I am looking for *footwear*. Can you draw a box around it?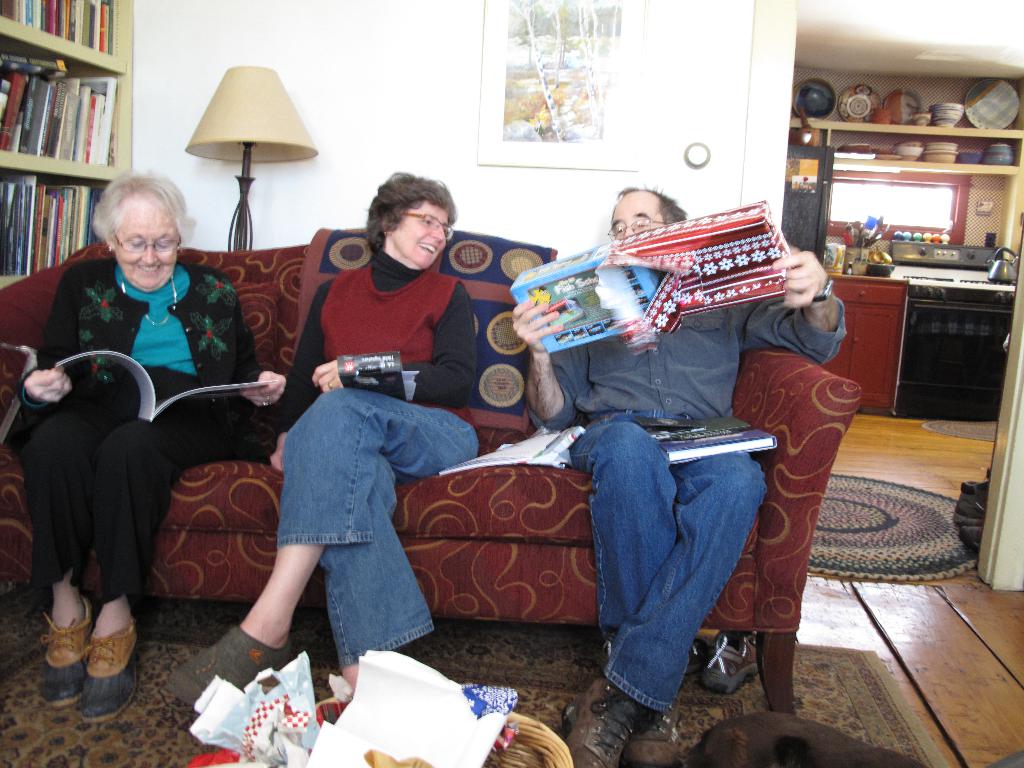
Sure, the bounding box is crop(37, 598, 90, 709).
